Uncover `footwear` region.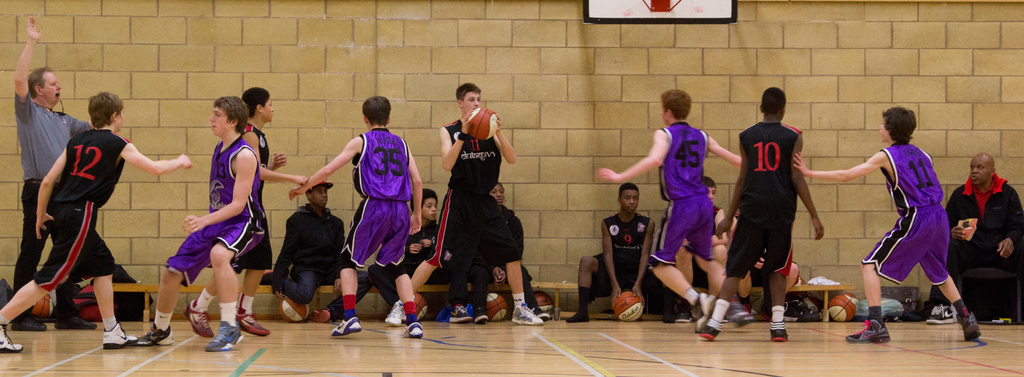
Uncovered: (958,310,982,343).
